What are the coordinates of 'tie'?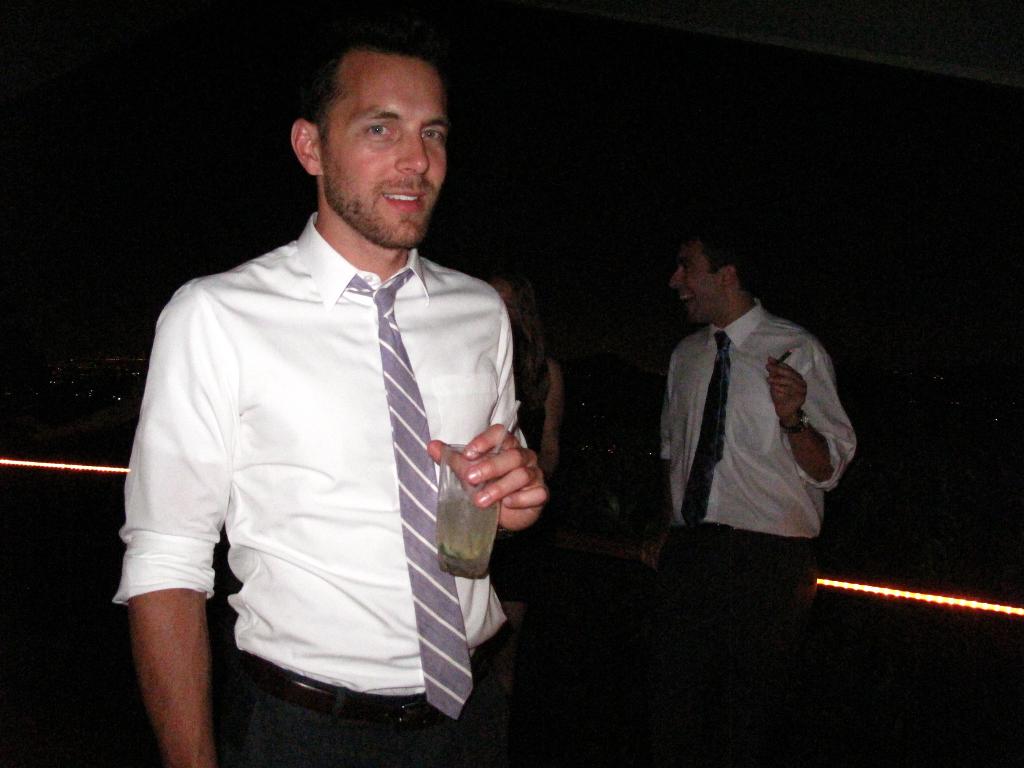
box=[339, 268, 474, 719].
